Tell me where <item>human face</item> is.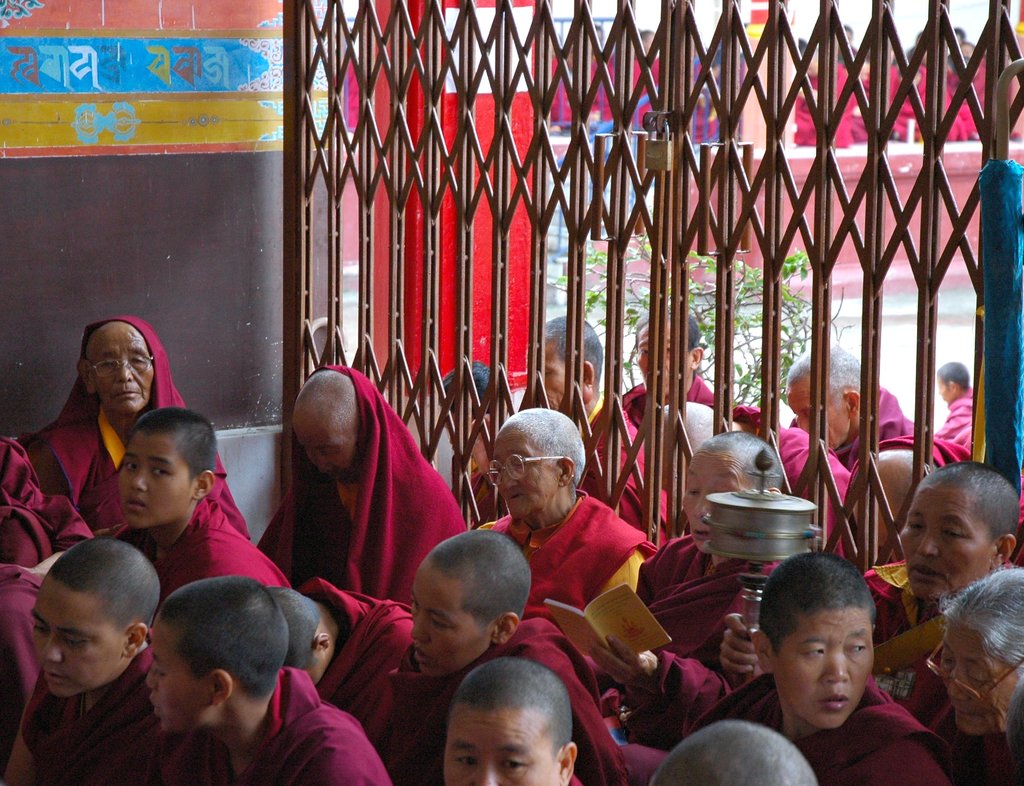
<item>human face</item> is at (895,487,992,605).
